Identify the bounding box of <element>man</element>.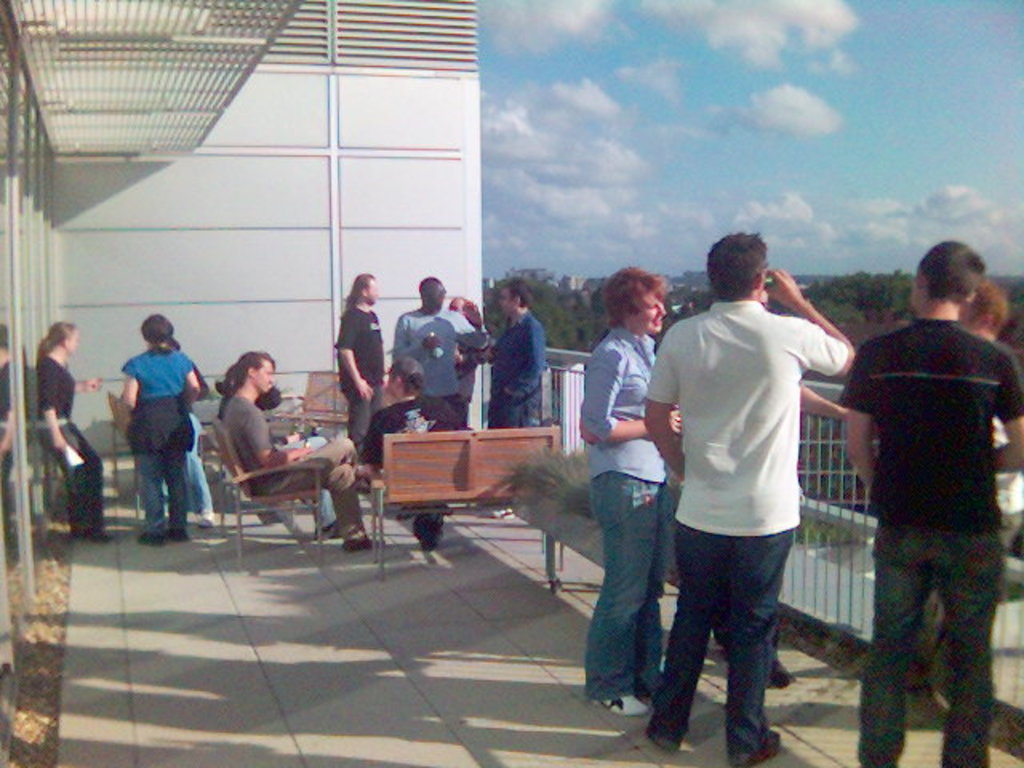
crop(832, 238, 1022, 766).
